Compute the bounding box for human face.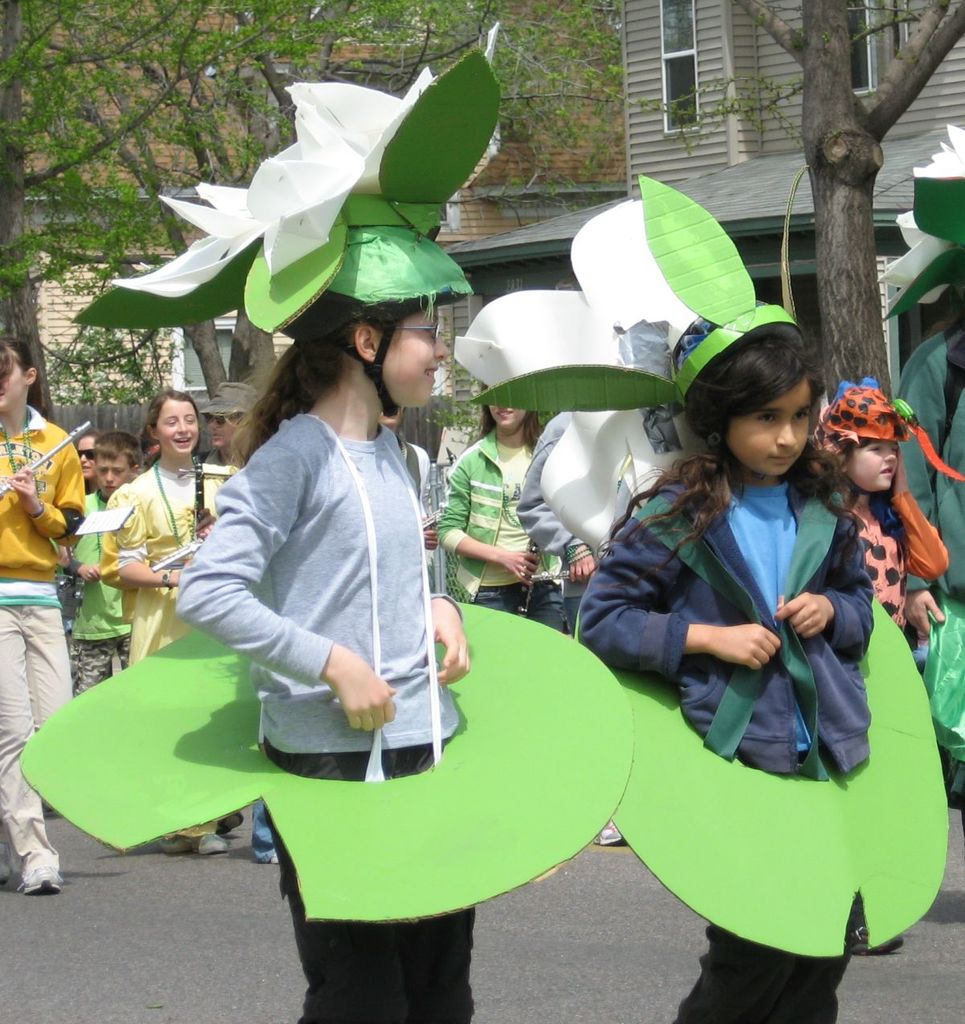
BBox(733, 387, 806, 477).
